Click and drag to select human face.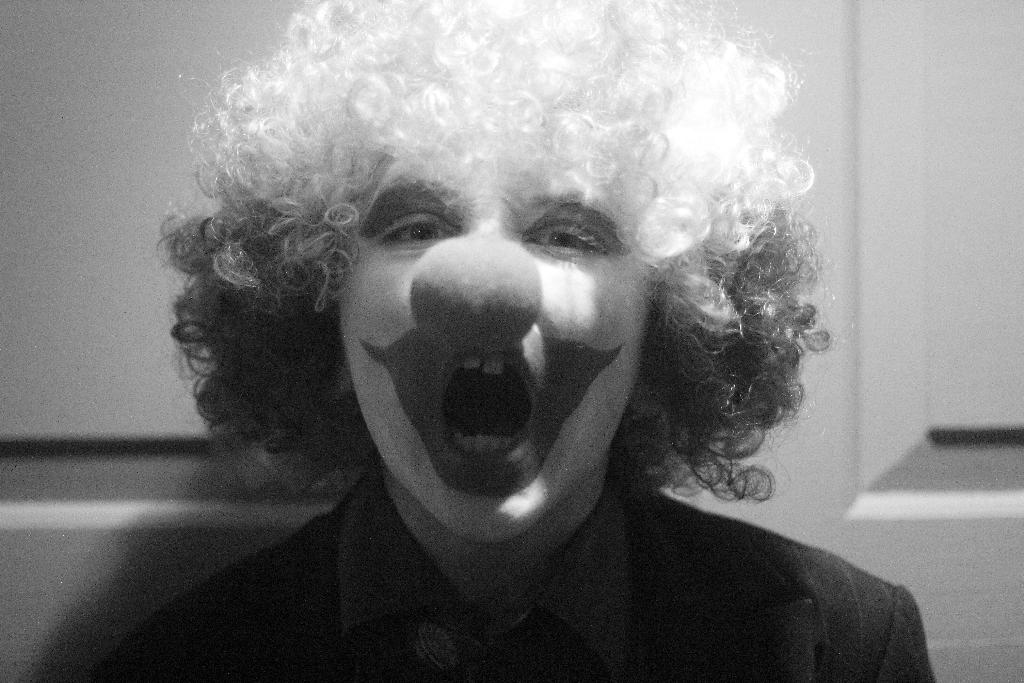
Selection: region(339, 147, 662, 543).
